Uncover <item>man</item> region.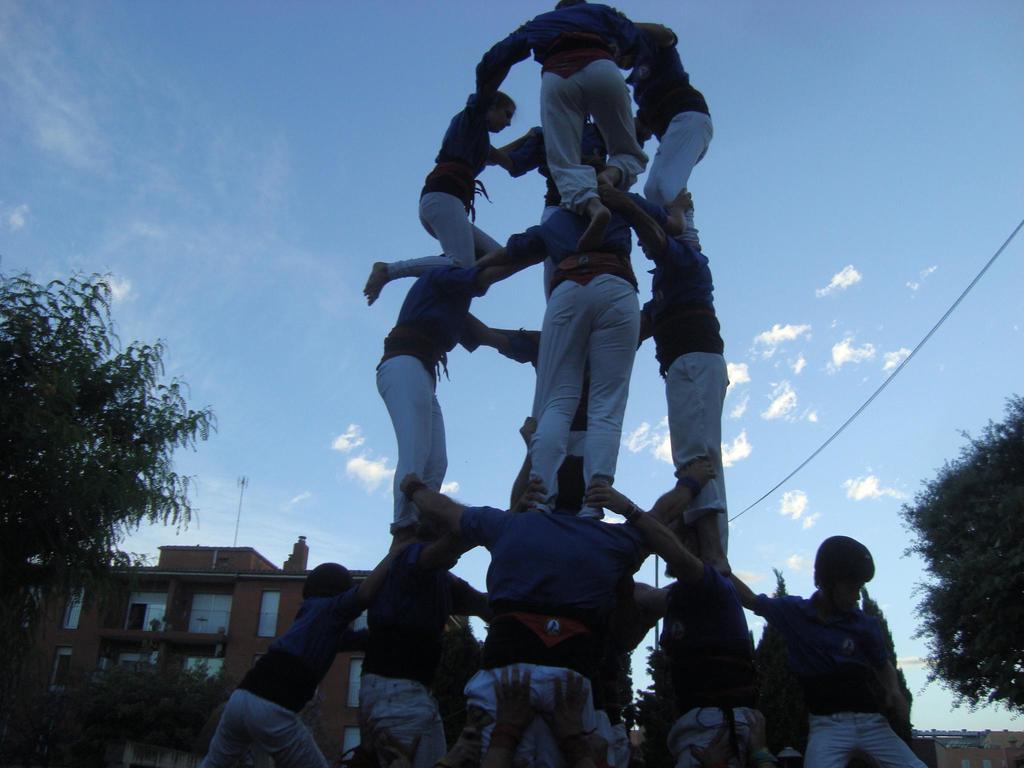
Uncovered: {"x1": 463, "y1": 150, "x2": 674, "y2": 526}.
